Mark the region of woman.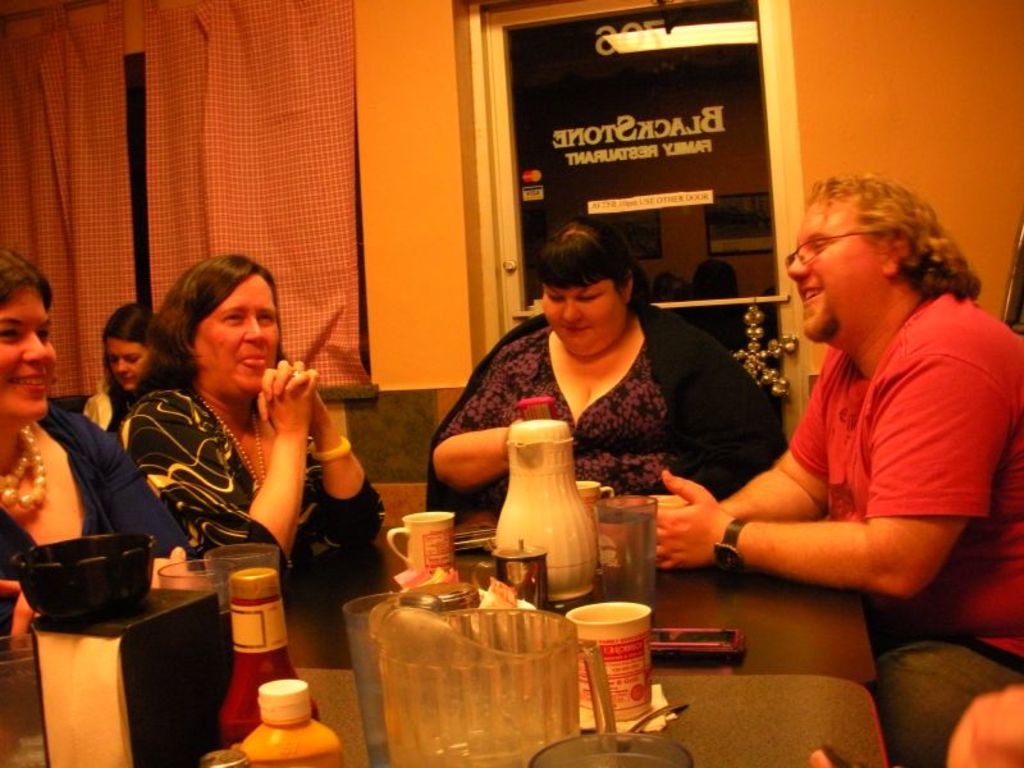
Region: l=428, t=209, r=786, b=529.
